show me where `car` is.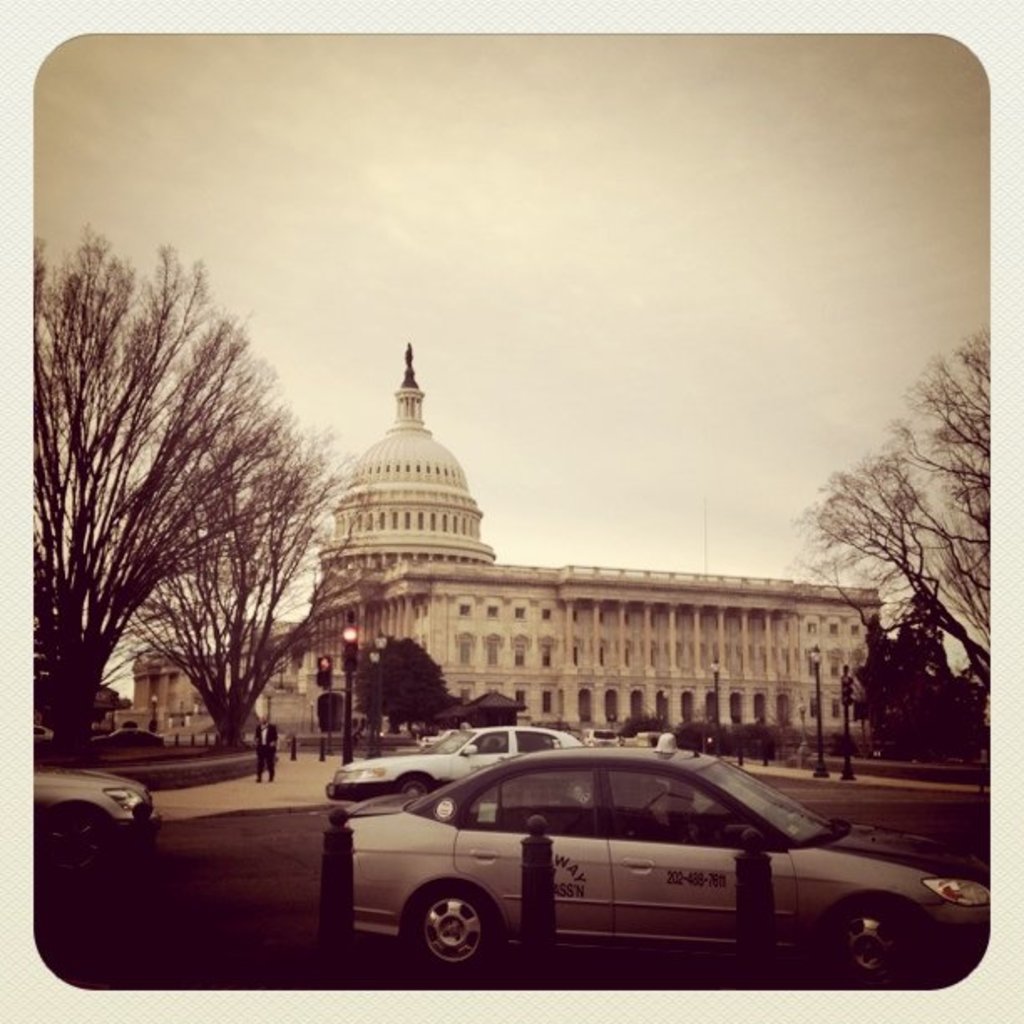
`car` is at pyautogui.locateOnScreen(318, 726, 597, 810).
